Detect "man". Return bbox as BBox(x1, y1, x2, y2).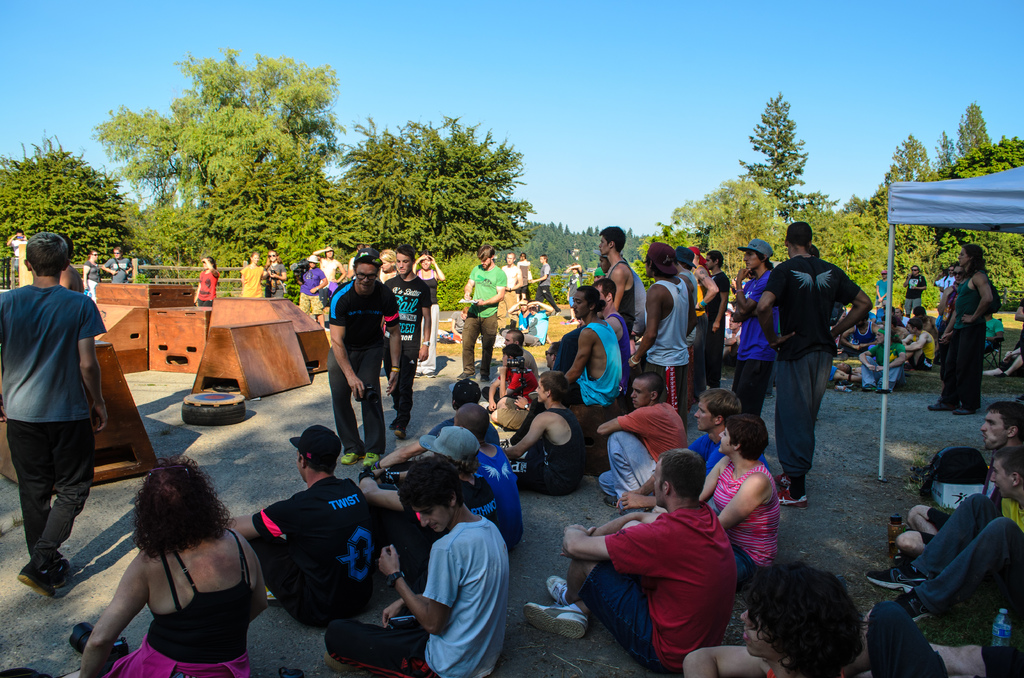
BBox(926, 243, 993, 419).
